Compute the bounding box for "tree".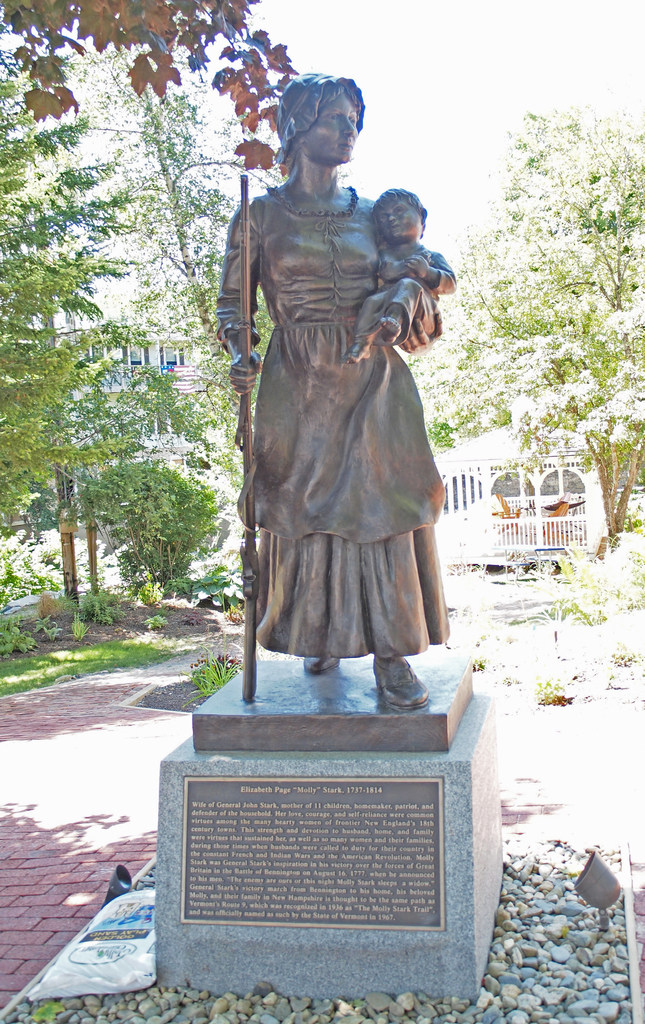
(0, 148, 125, 615).
